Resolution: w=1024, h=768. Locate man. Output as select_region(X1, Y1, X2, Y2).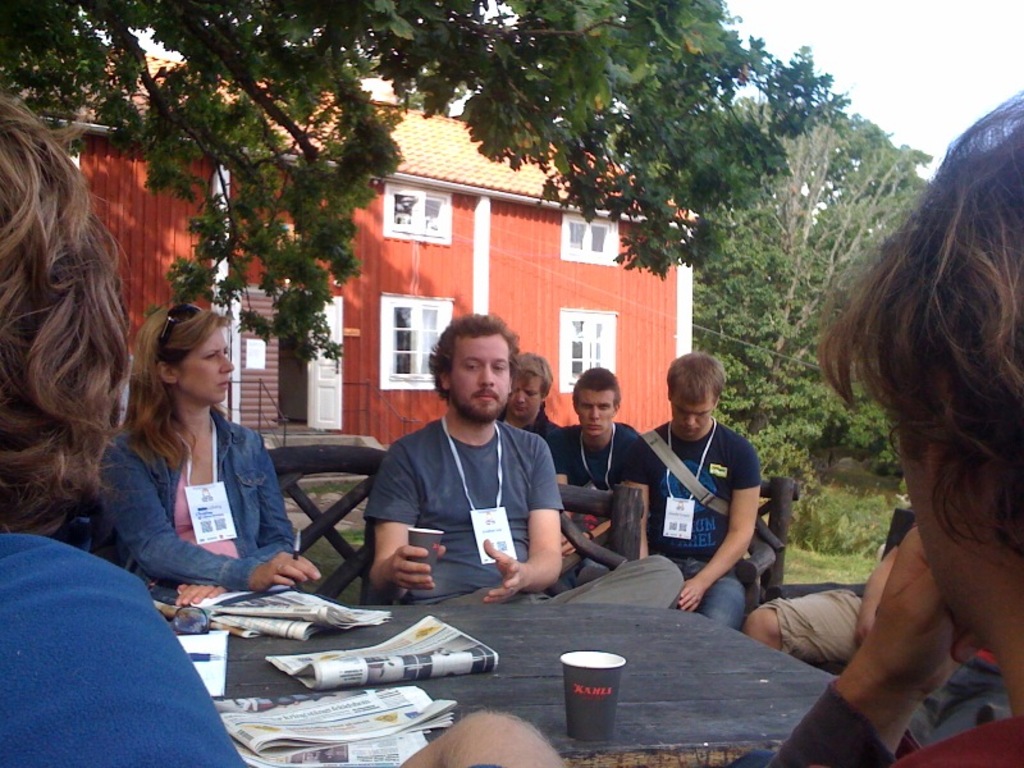
select_region(366, 311, 566, 605).
